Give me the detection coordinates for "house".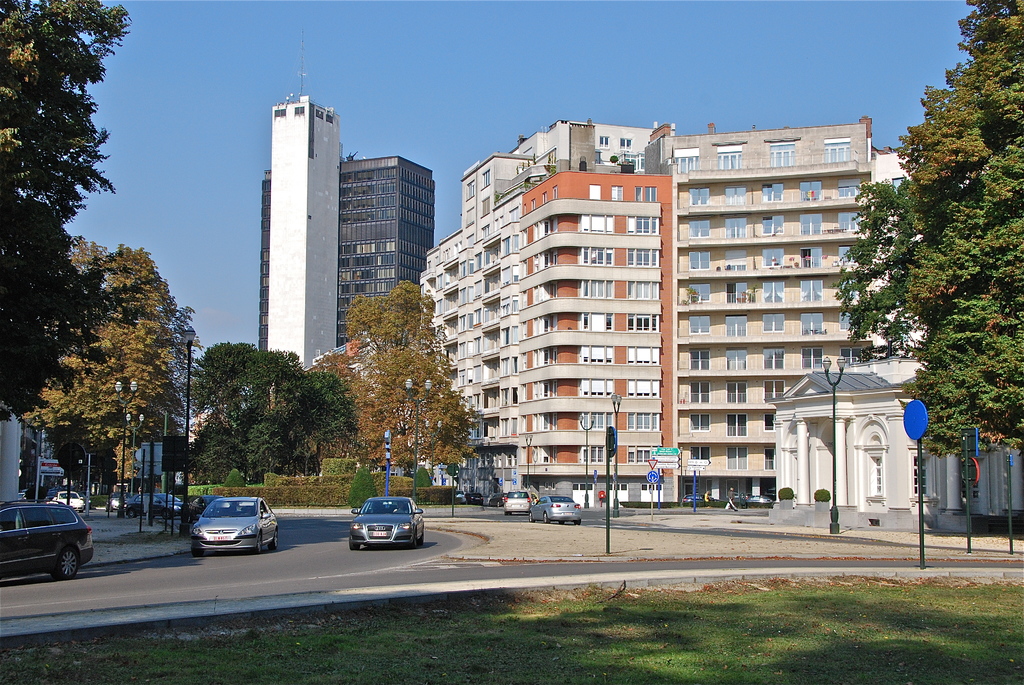
locate(417, 114, 652, 501).
